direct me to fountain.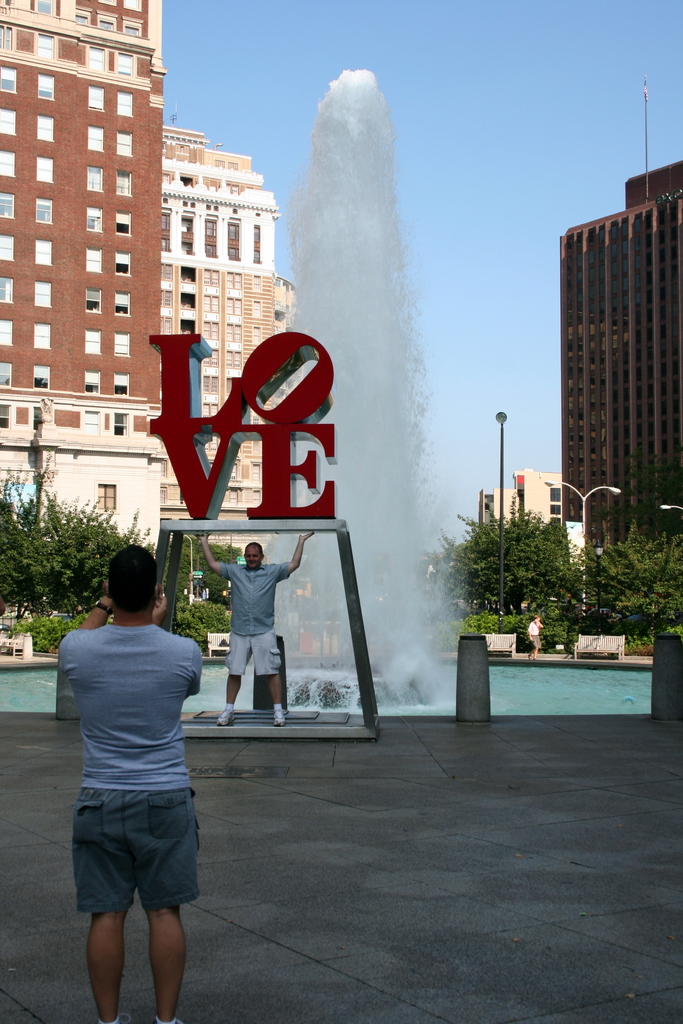
Direction: rect(38, 56, 589, 879).
